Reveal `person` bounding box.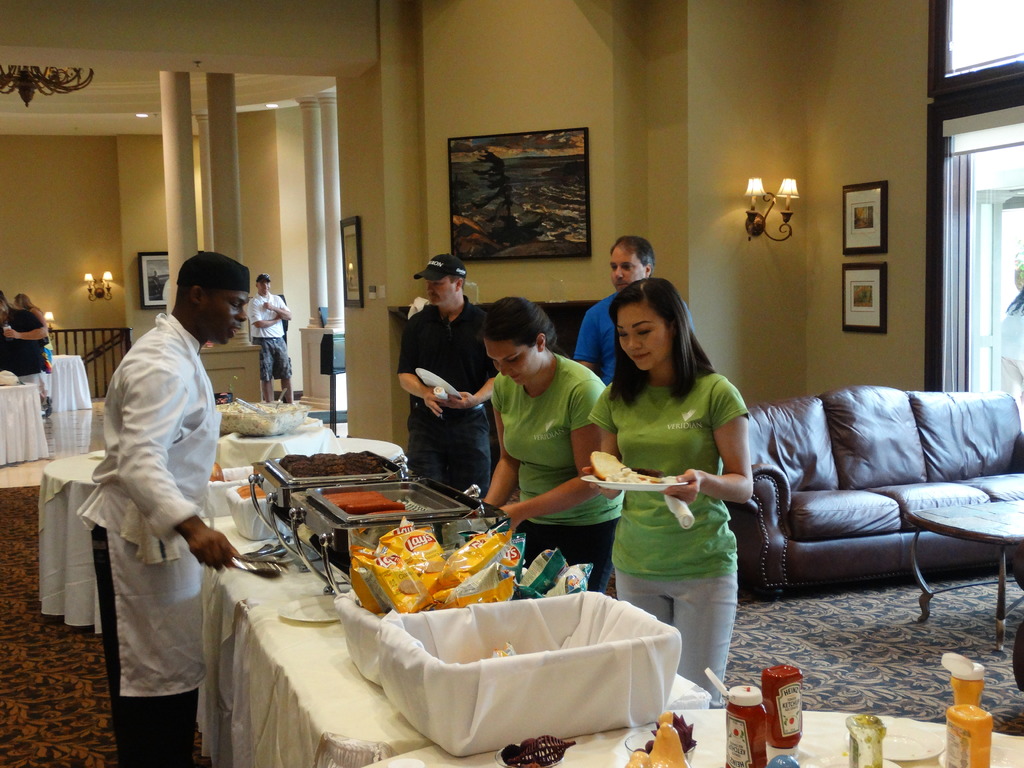
Revealed: Rect(15, 287, 51, 364).
